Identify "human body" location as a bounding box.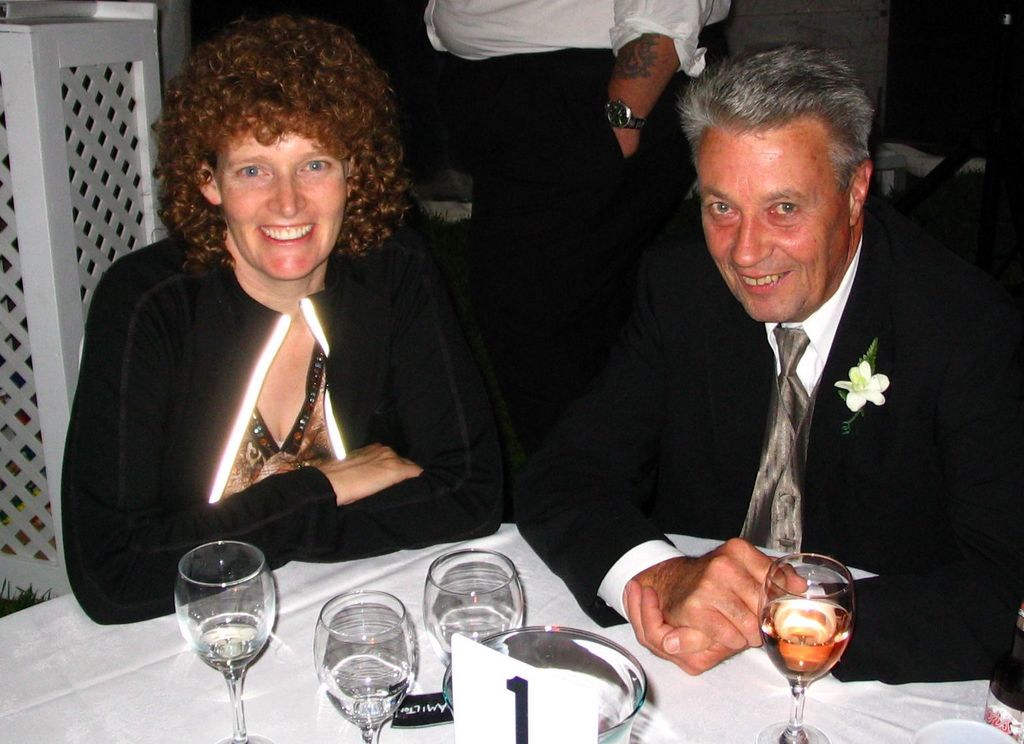
x1=504, y1=189, x2=1023, y2=687.
